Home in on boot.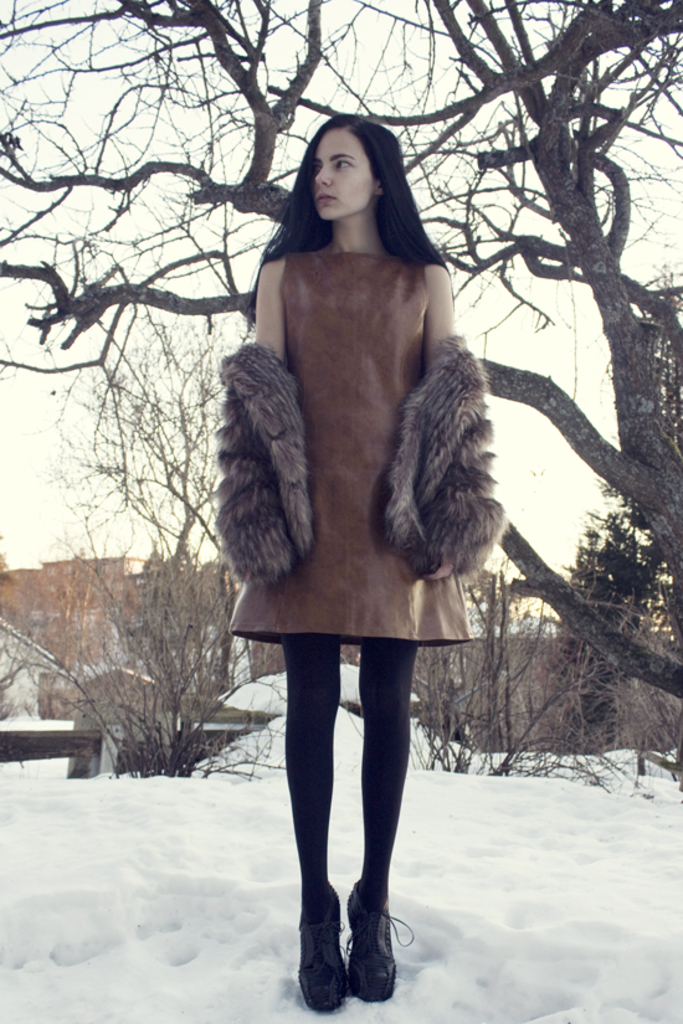
Homed in at {"left": 298, "top": 891, "right": 344, "bottom": 1023}.
